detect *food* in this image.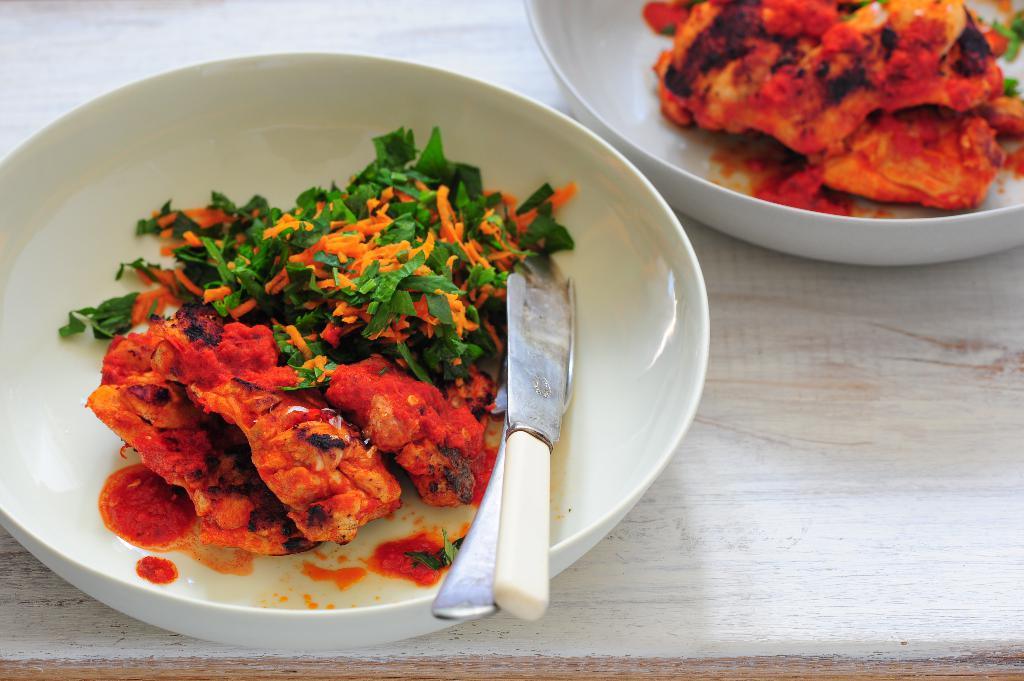
Detection: detection(55, 127, 579, 554).
